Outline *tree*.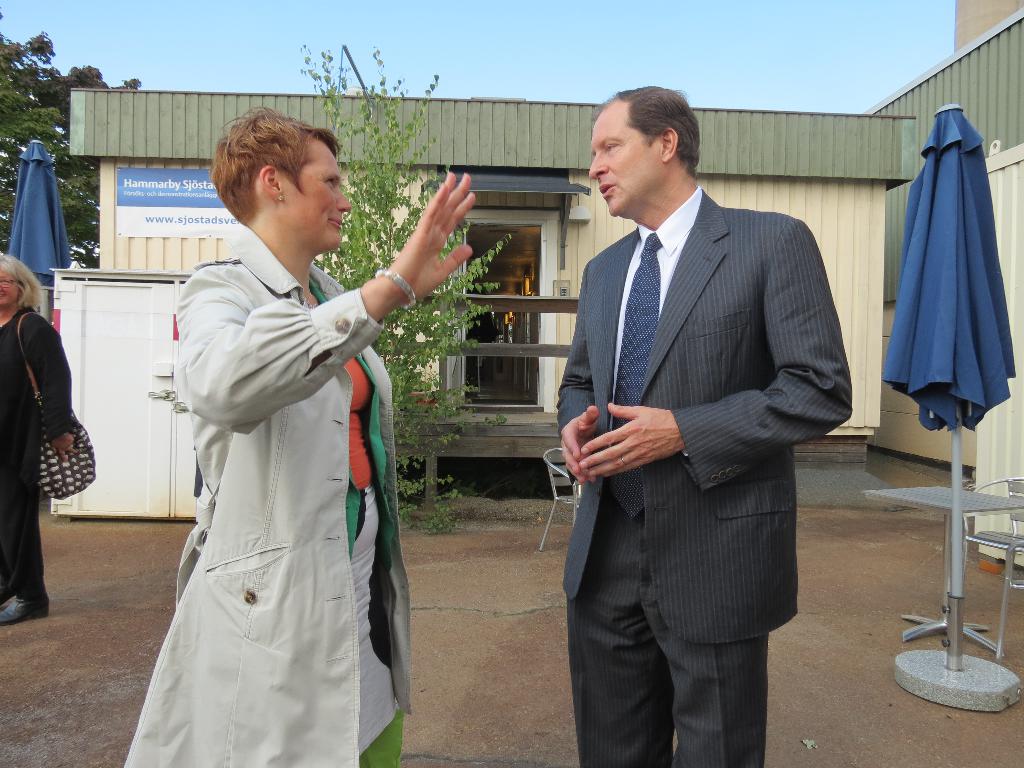
Outline: {"left": 0, "top": 11, "right": 138, "bottom": 266}.
